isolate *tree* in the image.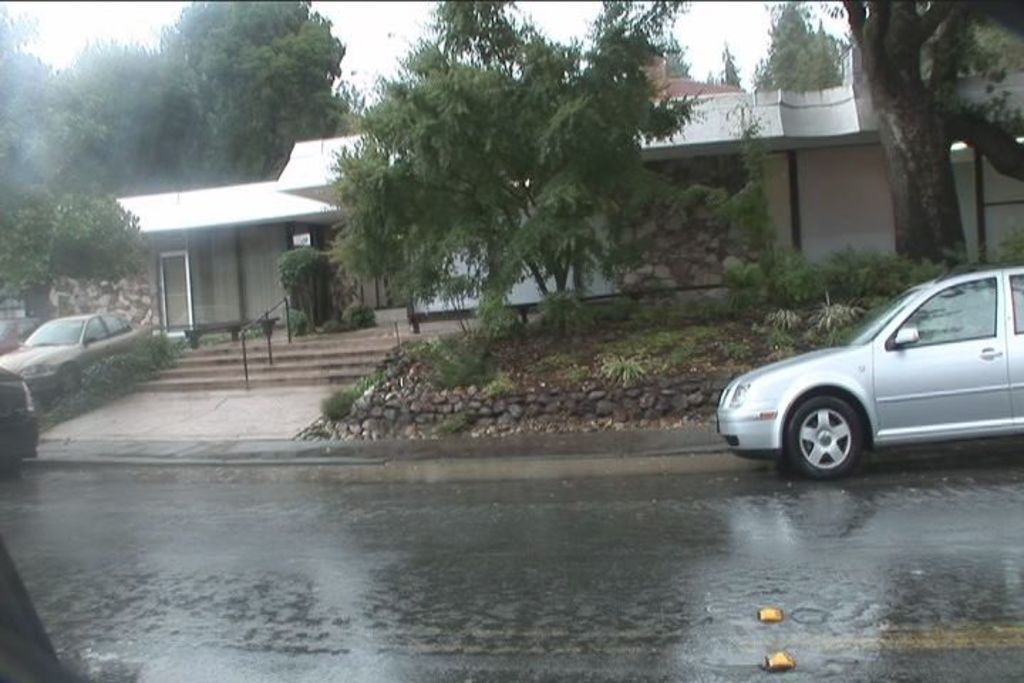
Isolated region: Rect(751, 0, 849, 87).
